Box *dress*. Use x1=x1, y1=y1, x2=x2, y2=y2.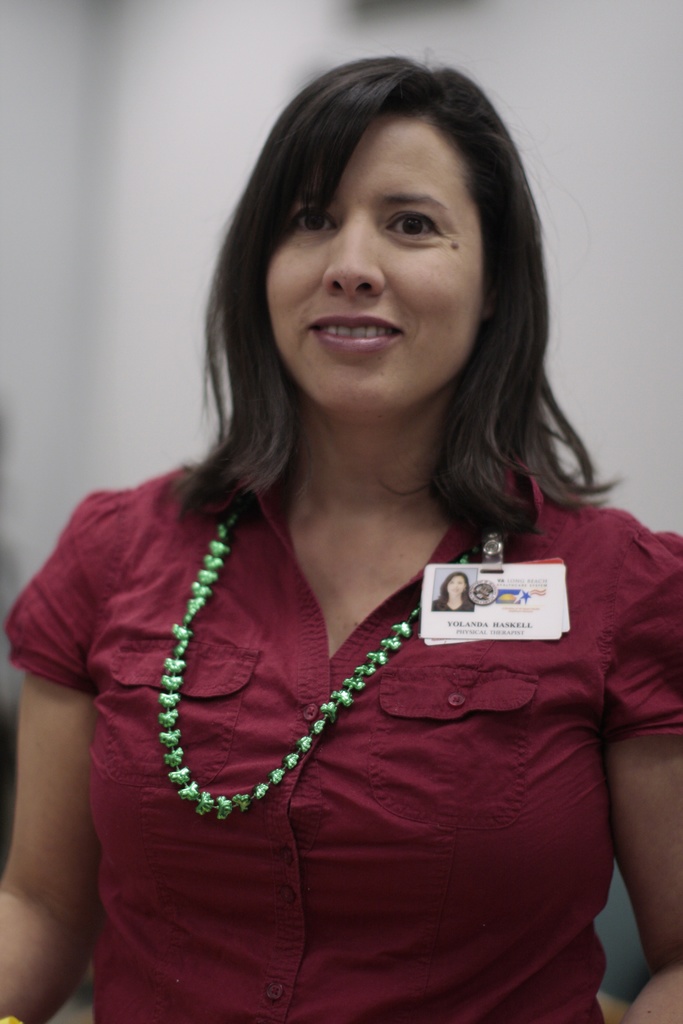
x1=62, y1=337, x2=677, y2=1012.
